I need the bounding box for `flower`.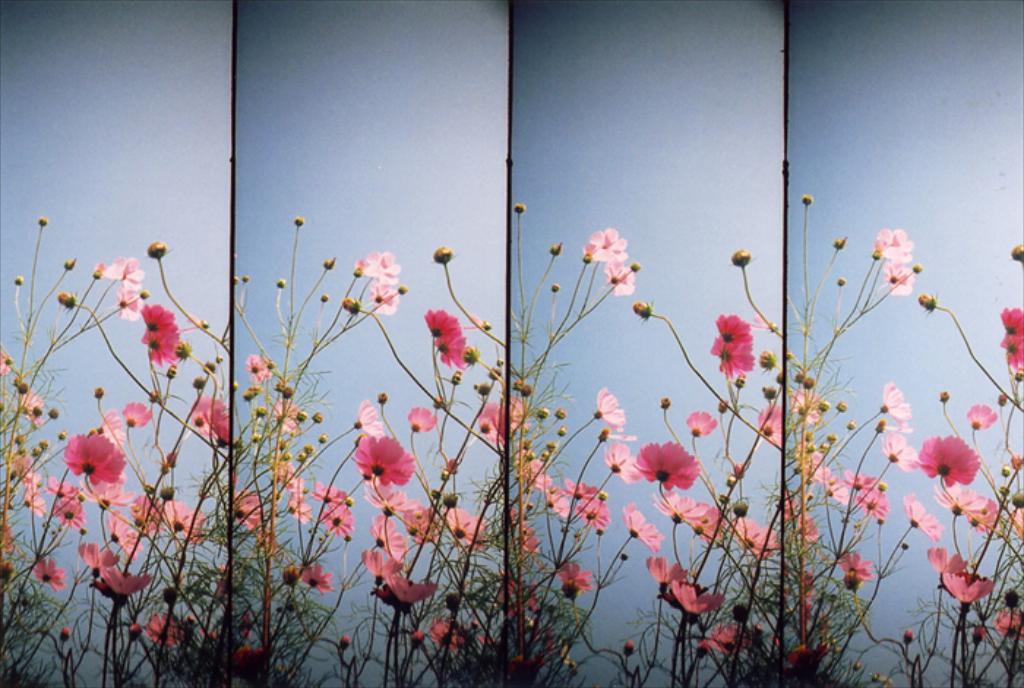
Here it is: 641/552/688/590.
